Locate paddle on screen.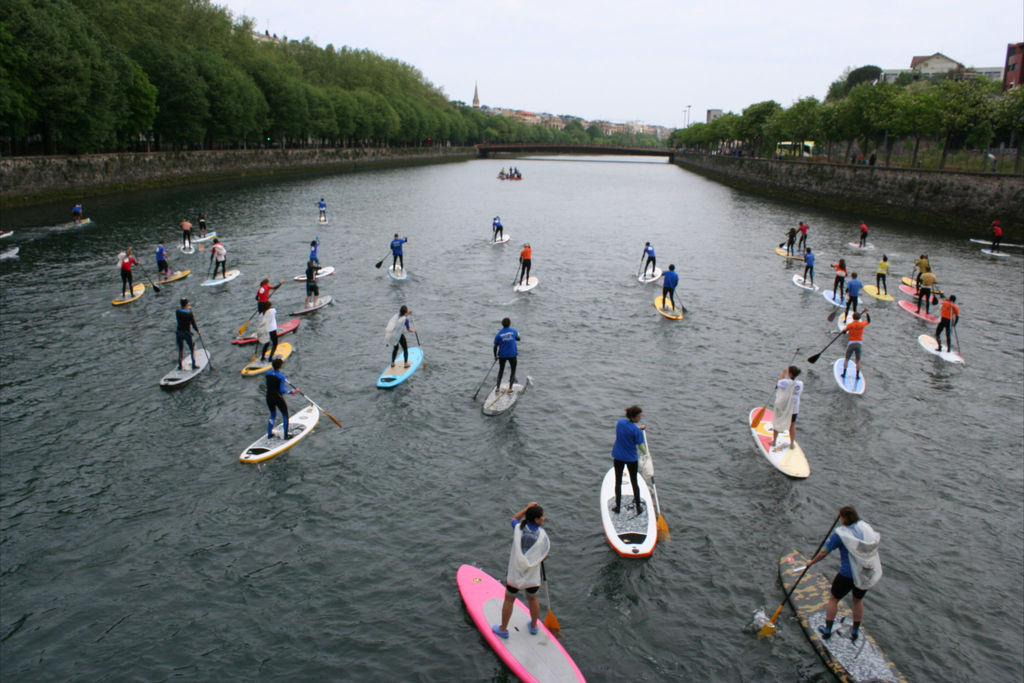
On screen at bbox(239, 284, 281, 336).
